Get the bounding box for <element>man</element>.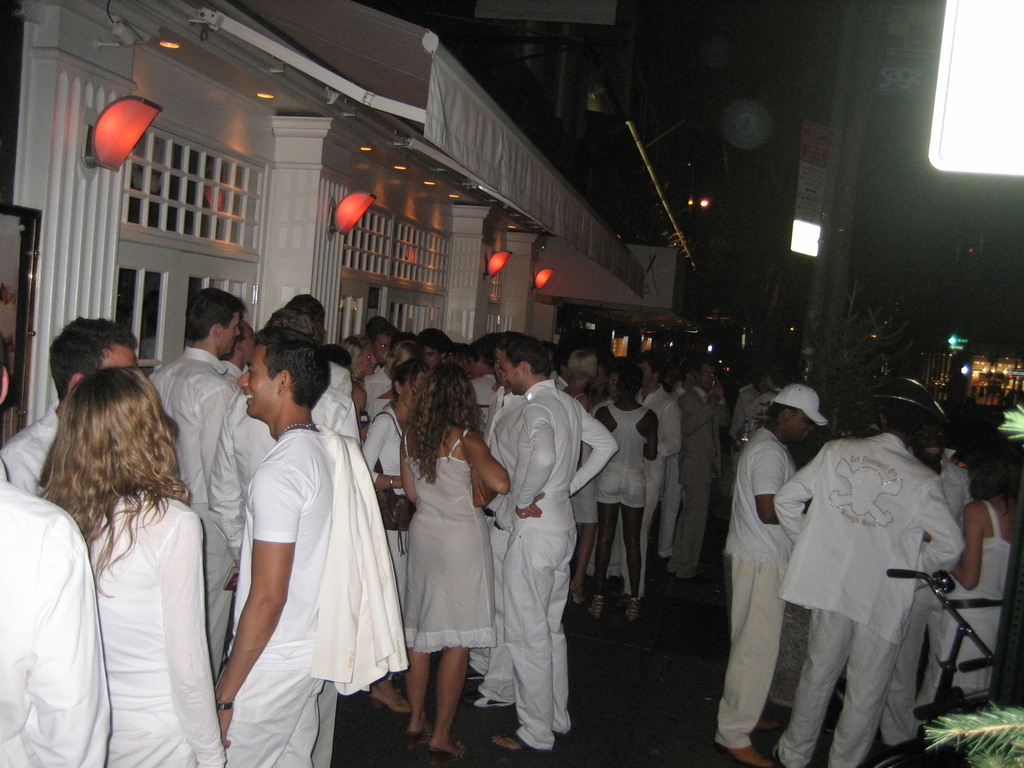
877 413 979 748.
